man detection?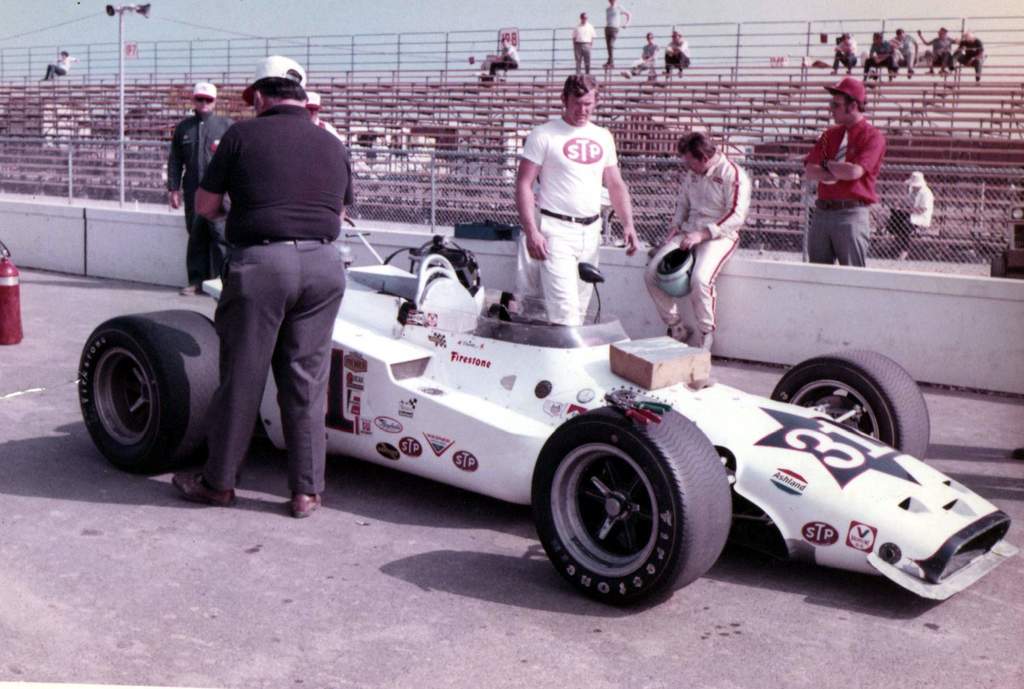
(167,79,241,298)
